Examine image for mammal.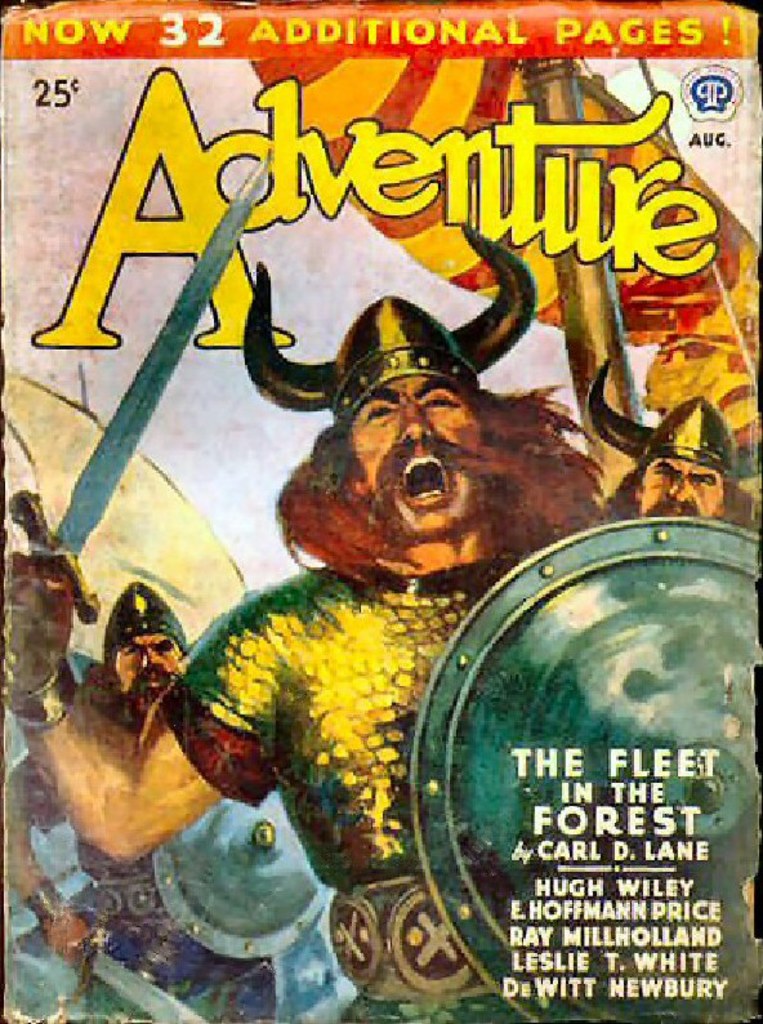
Examination result: Rect(585, 355, 762, 537).
